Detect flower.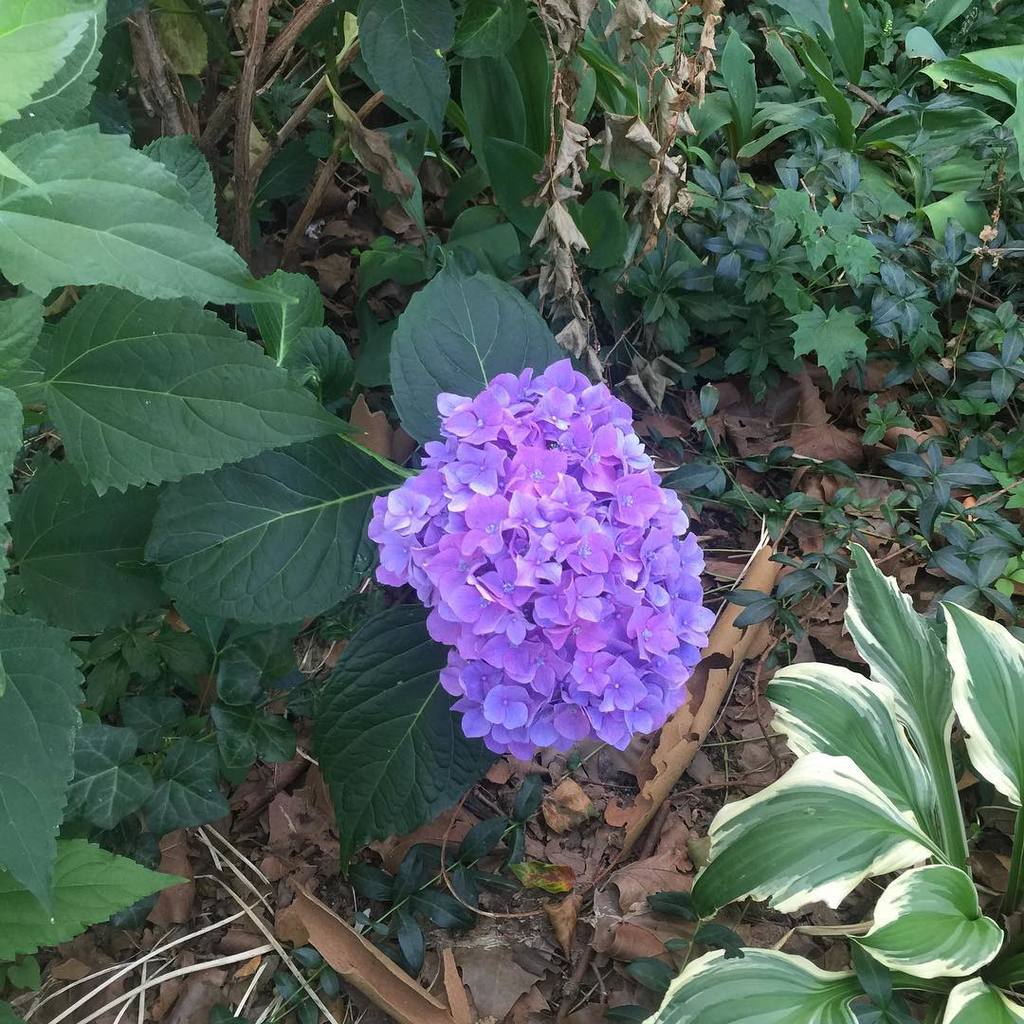
Detected at (374,361,712,746).
